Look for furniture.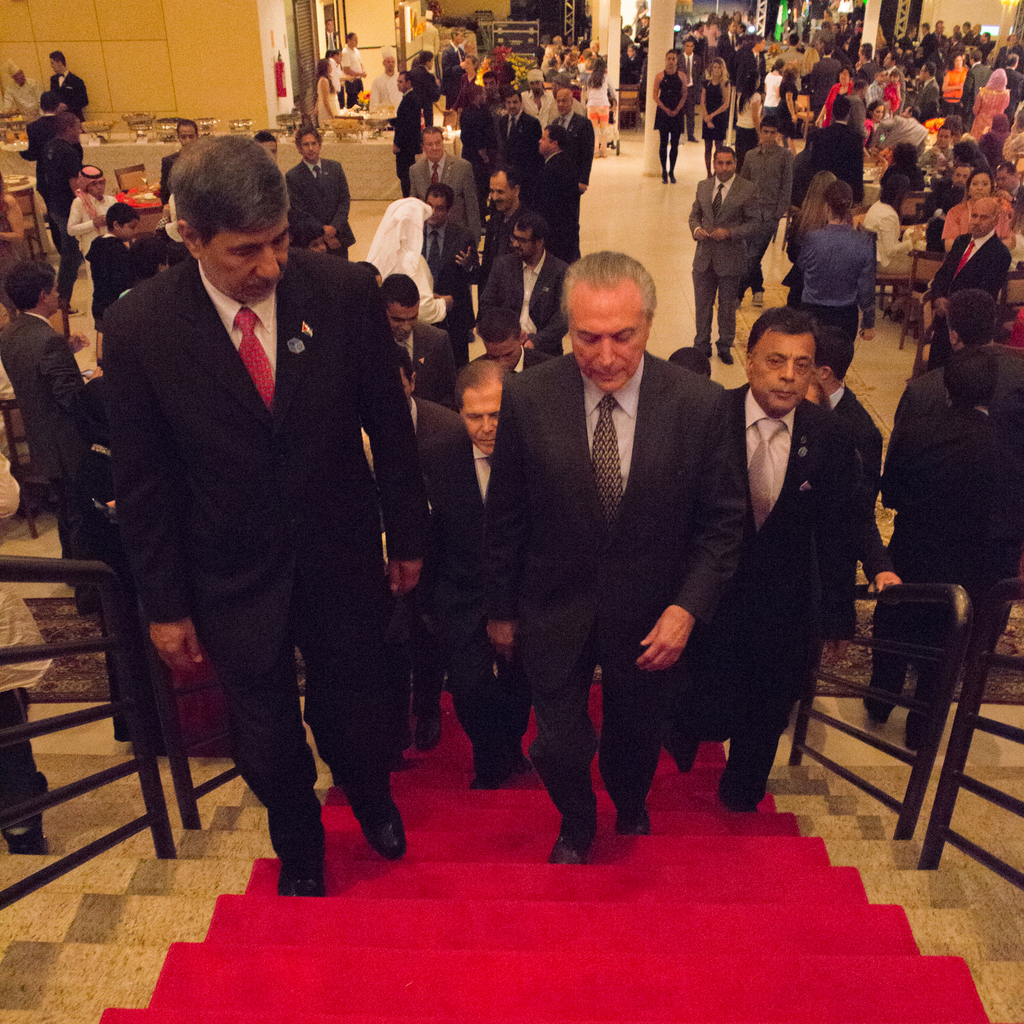
Found: select_region(118, 159, 152, 195).
